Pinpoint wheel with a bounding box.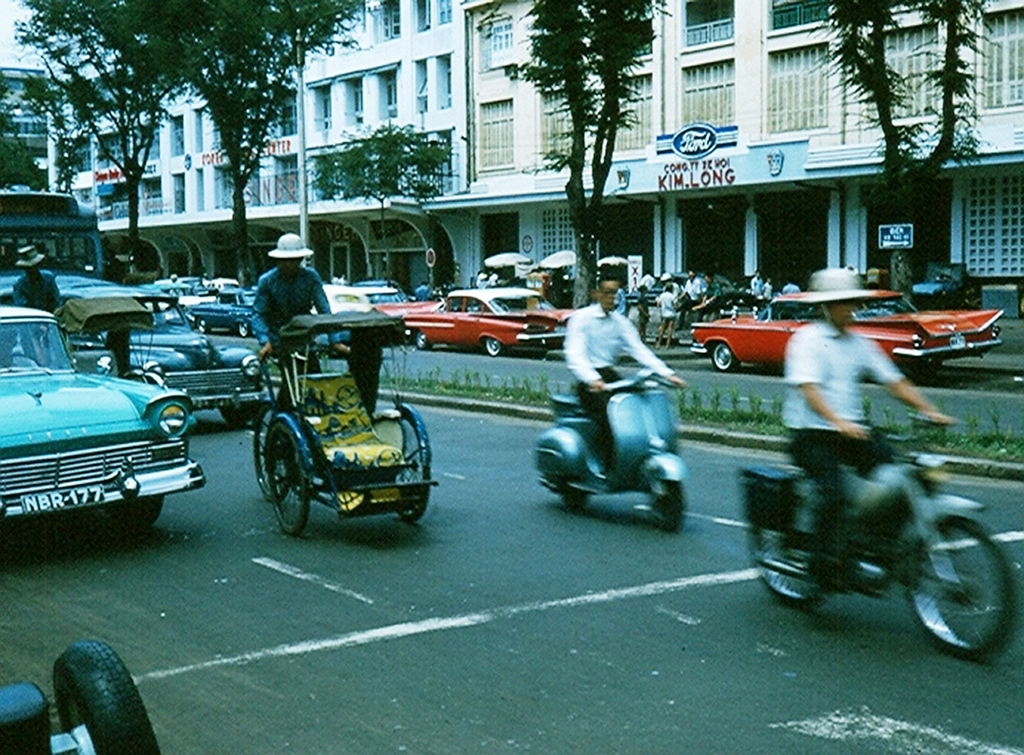
locate(238, 320, 247, 335).
